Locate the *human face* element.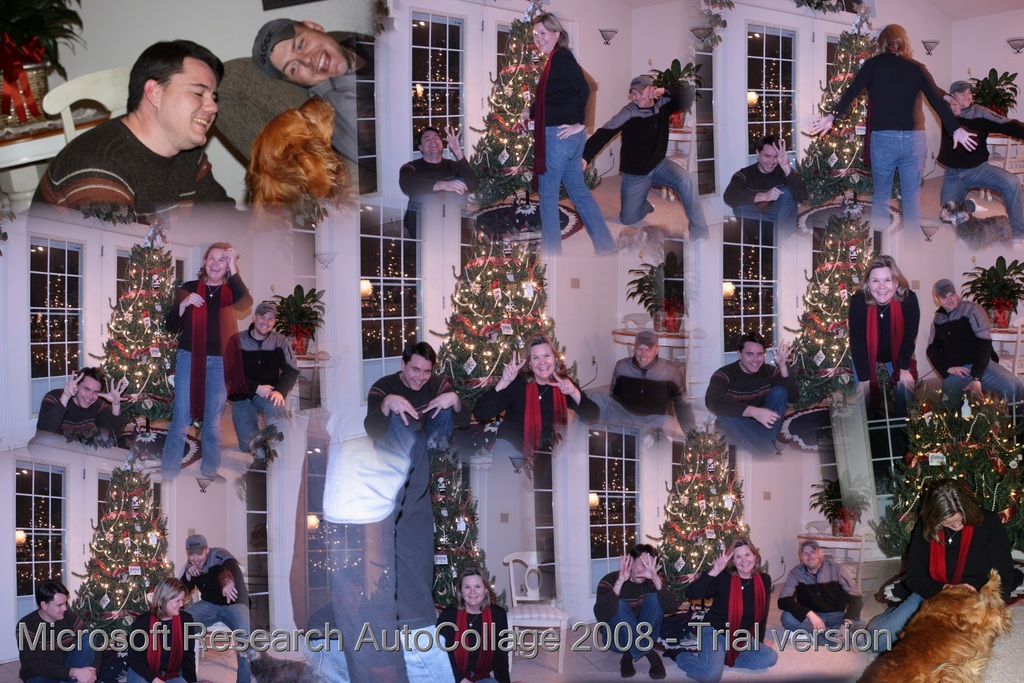
Element bbox: region(729, 543, 755, 575).
